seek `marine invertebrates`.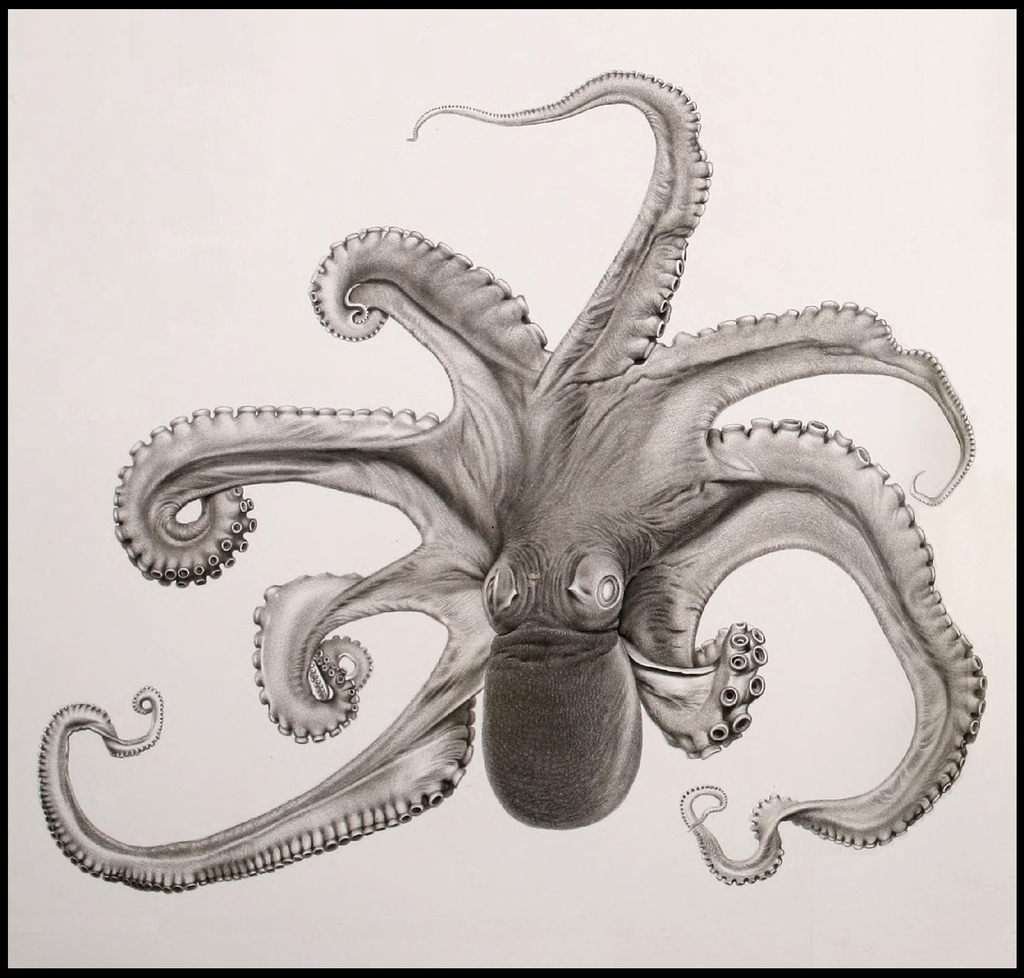
bbox=(40, 68, 988, 897).
